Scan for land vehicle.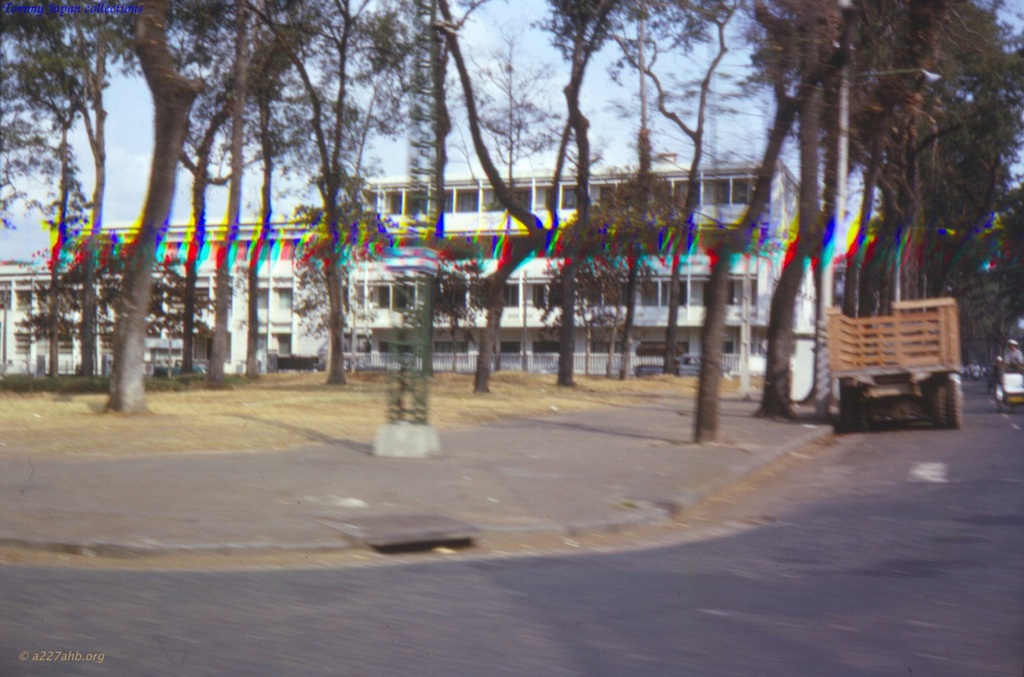
Scan result: 997, 364, 1023, 410.
